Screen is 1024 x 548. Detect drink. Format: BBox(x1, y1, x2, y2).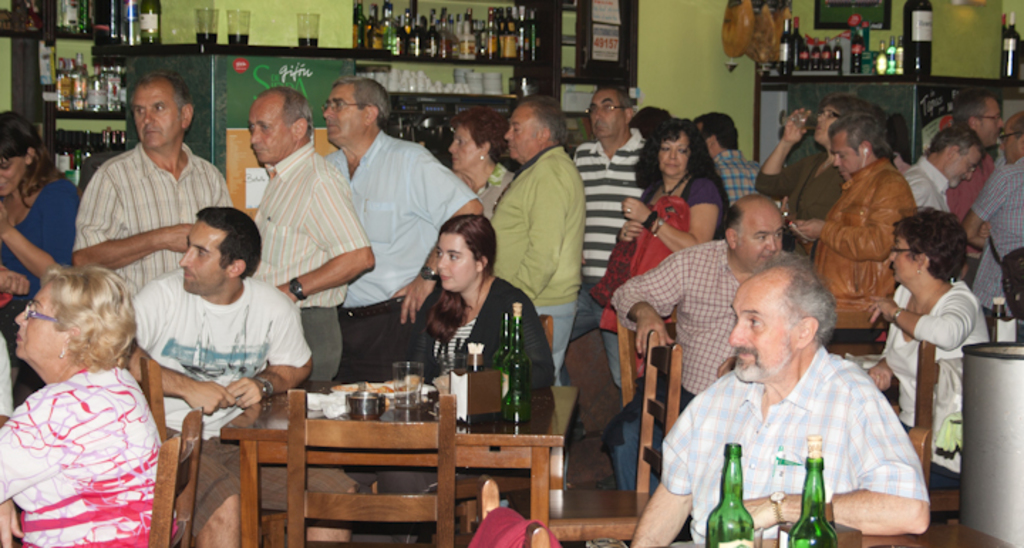
BBox(502, 300, 532, 423).
